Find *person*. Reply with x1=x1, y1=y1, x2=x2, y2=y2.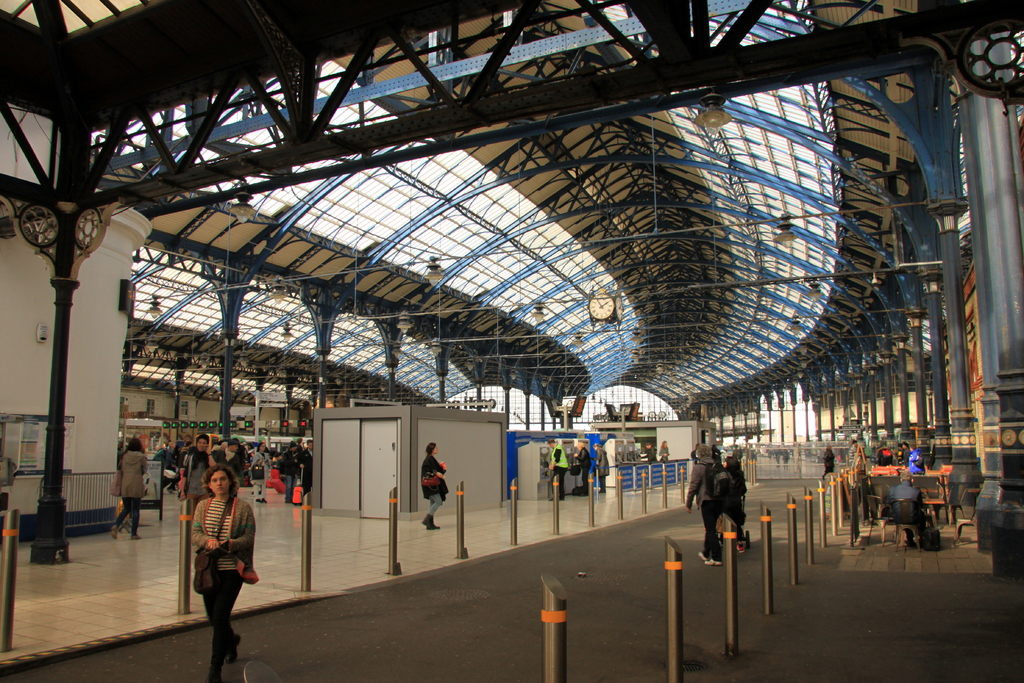
x1=907, y1=443, x2=923, y2=474.
